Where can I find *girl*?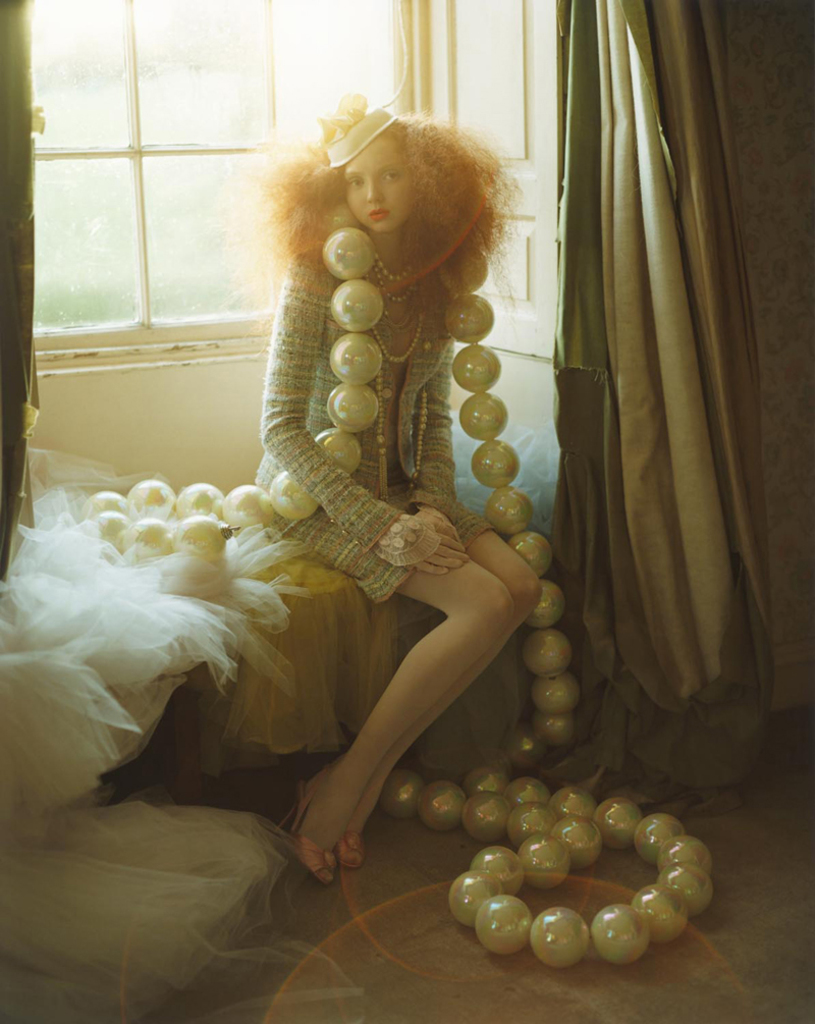
You can find it at Rect(251, 94, 528, 883).
